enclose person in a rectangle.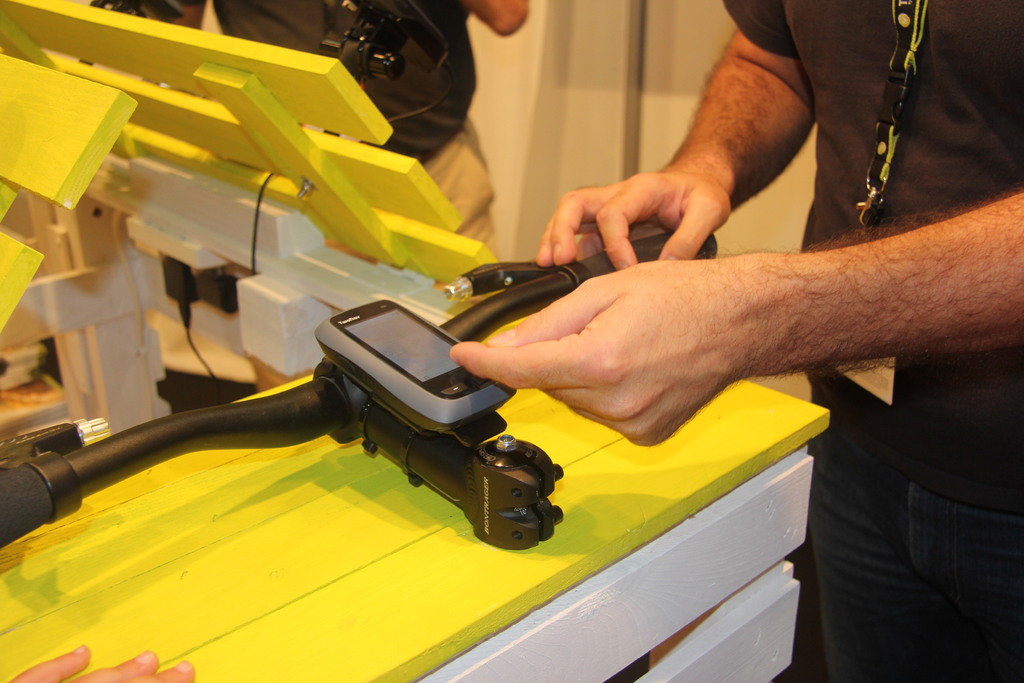
box=[131, 0, 530, 268].
